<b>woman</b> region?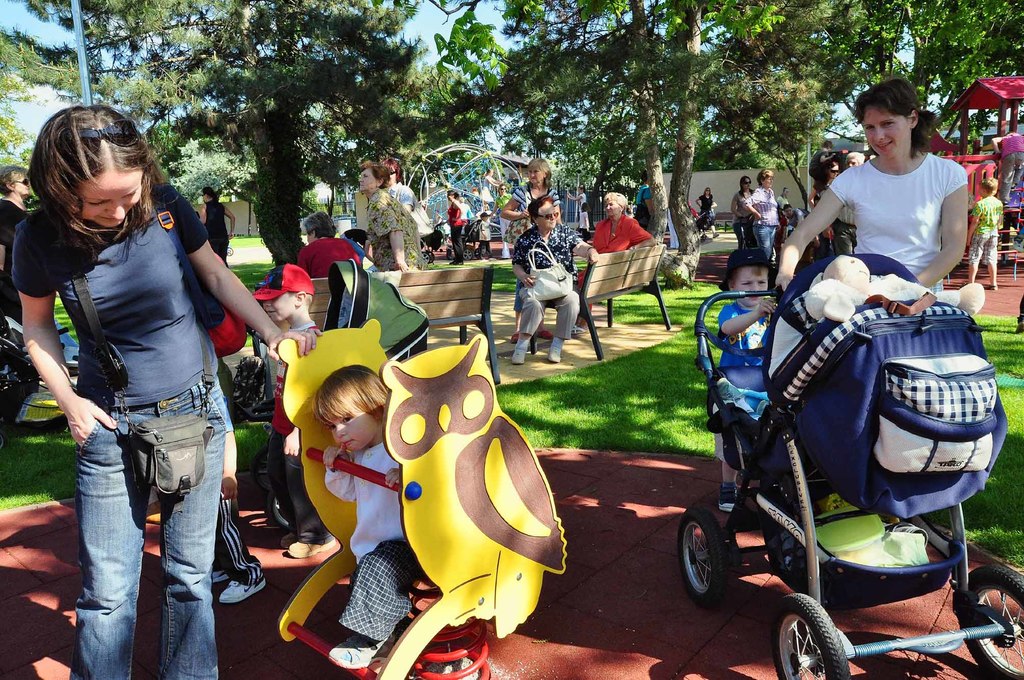
BBox(572, 191, 655, 336)
